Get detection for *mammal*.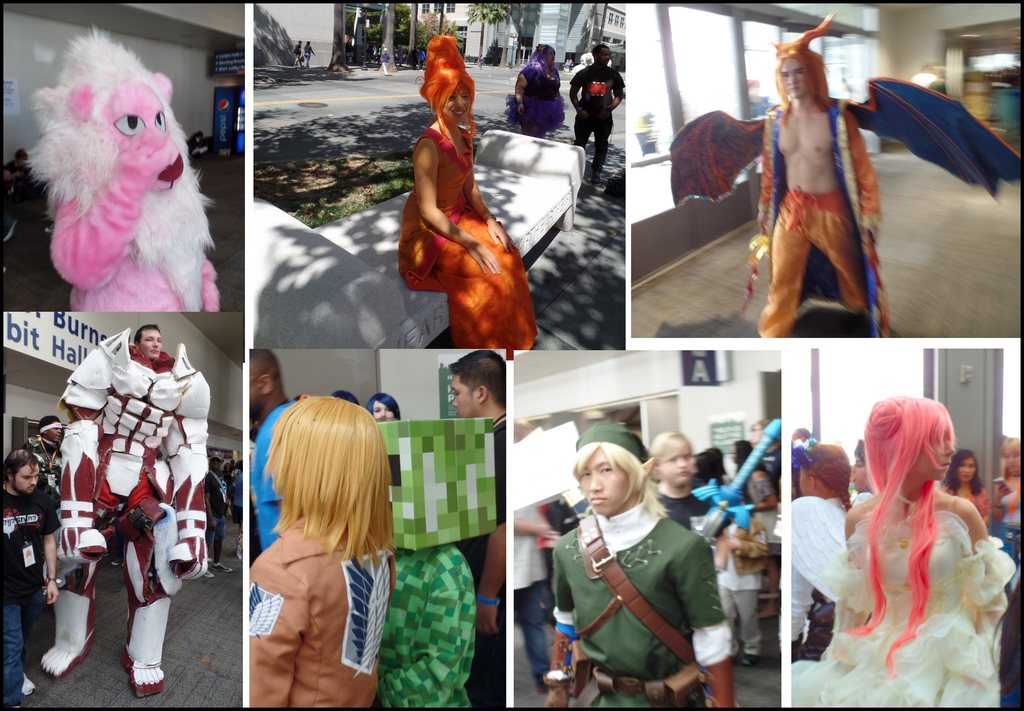
Detection: <region>243, 391, 395, 710</region>.
